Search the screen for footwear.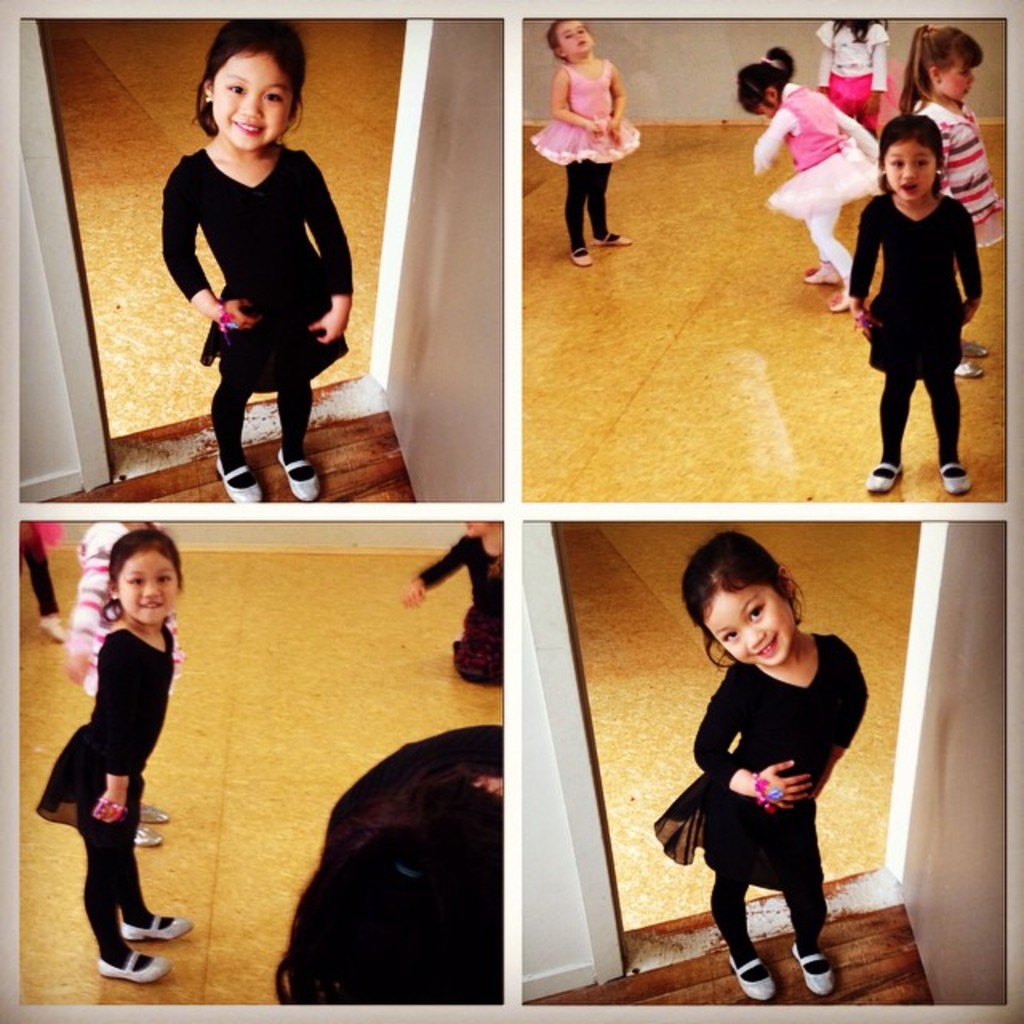
Found at bbox=(269, 443, 325, 514).
